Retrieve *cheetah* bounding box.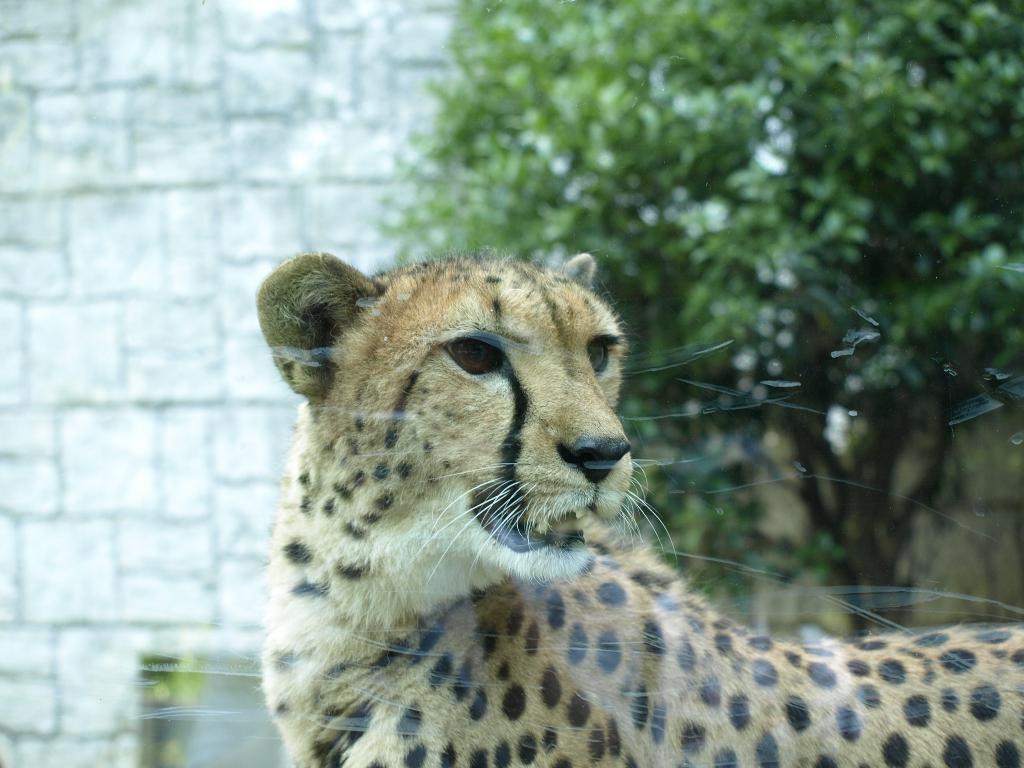
Bounding box: <bbox>252, 248, 1023, 767</bbox>.
